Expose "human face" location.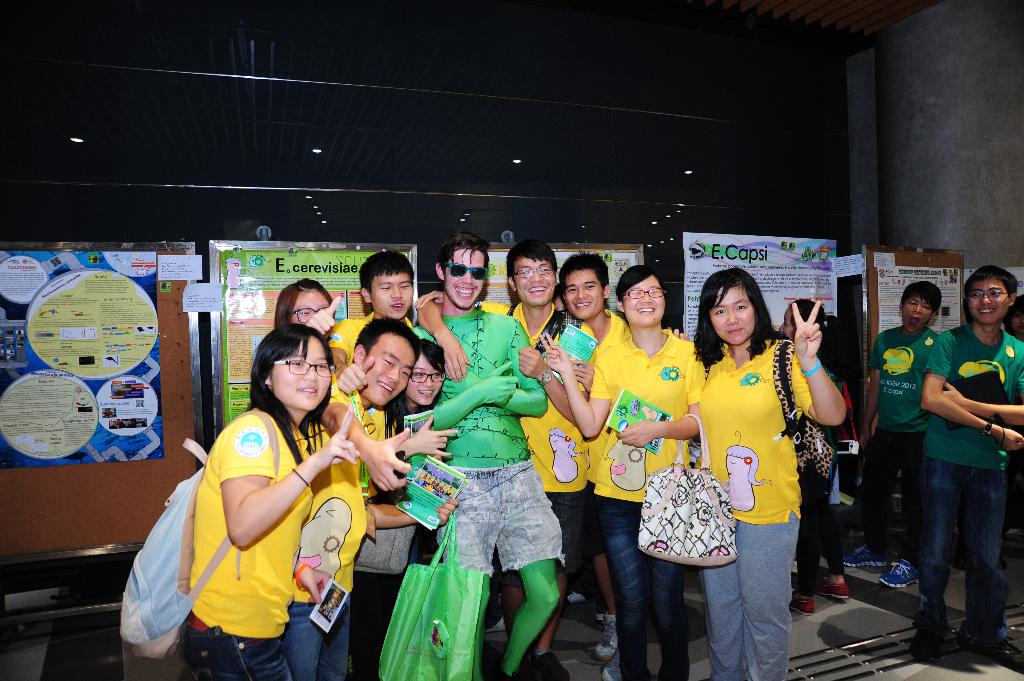
Exposed at [x1=365, y1=335, x2=415, y2=406].
